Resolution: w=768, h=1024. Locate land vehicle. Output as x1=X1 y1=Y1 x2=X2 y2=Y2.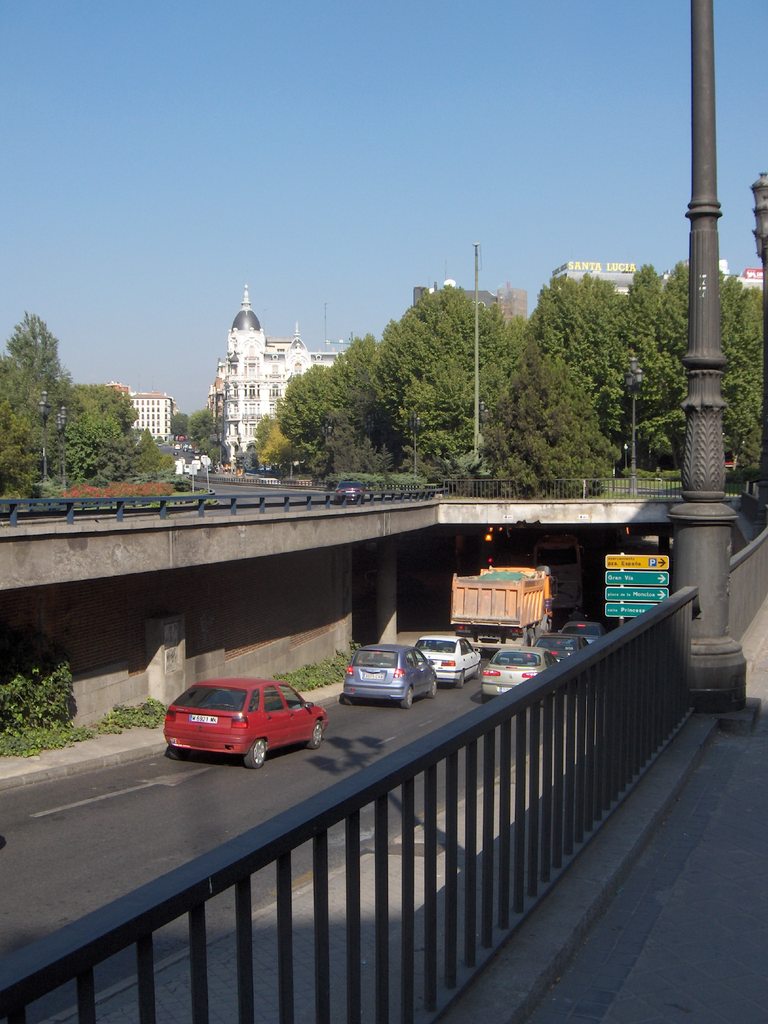
x1=333 y1=479 x2=366 y2=504.
